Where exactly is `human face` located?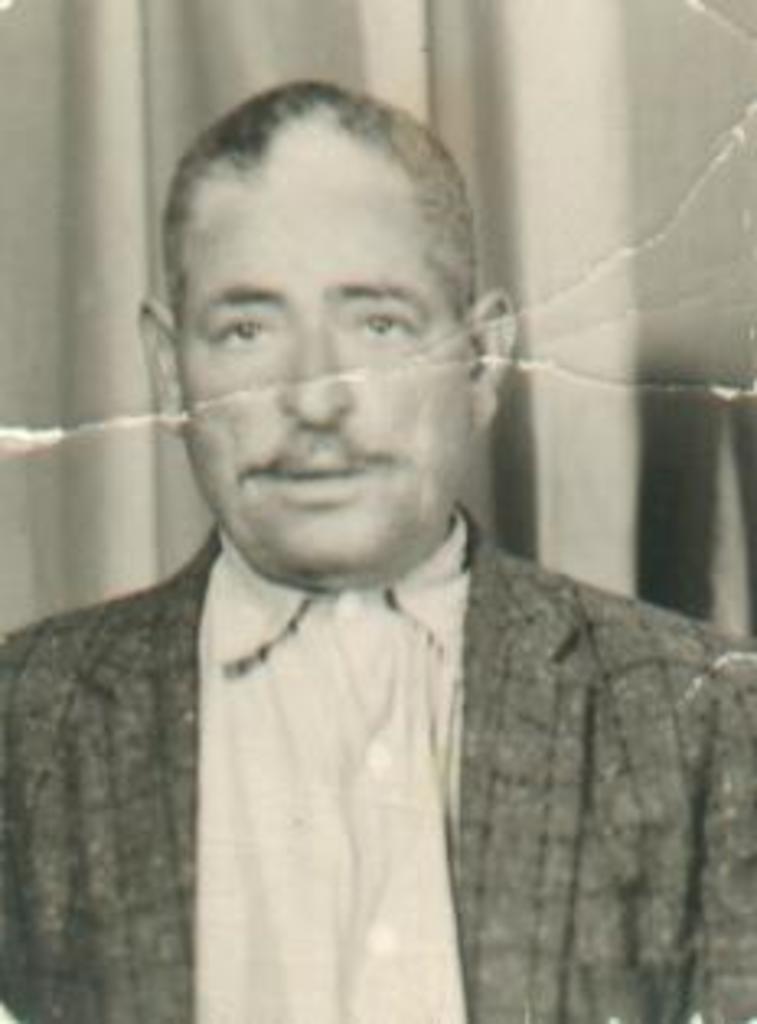
Its bounding box is rect(166, 170, 480, 580).
